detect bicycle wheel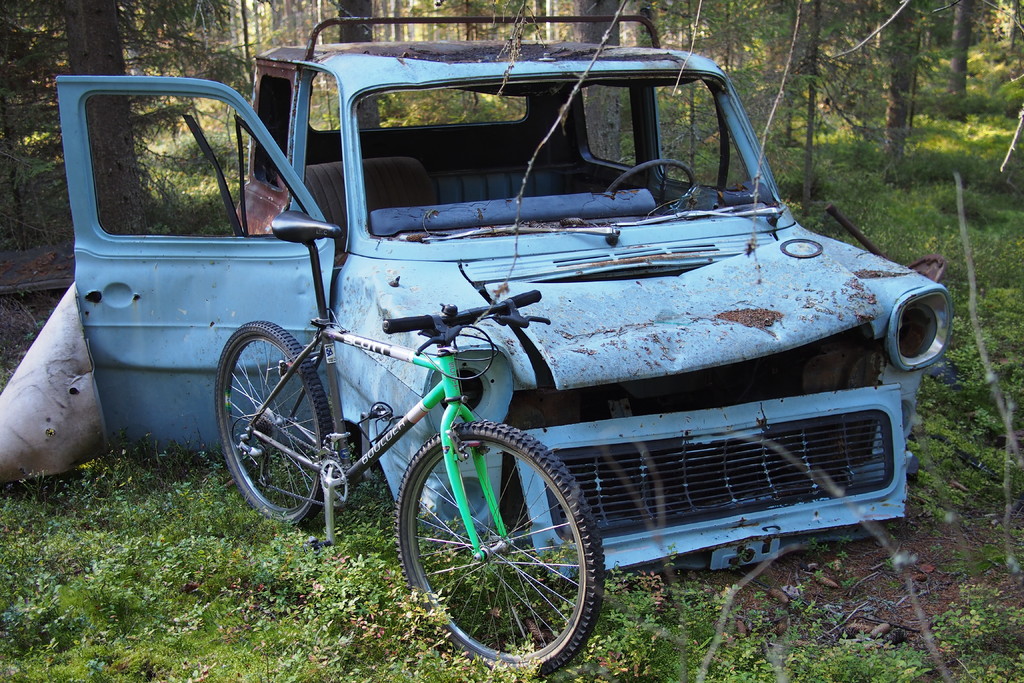
[left=392, top=428, right=615, bottom=673]
